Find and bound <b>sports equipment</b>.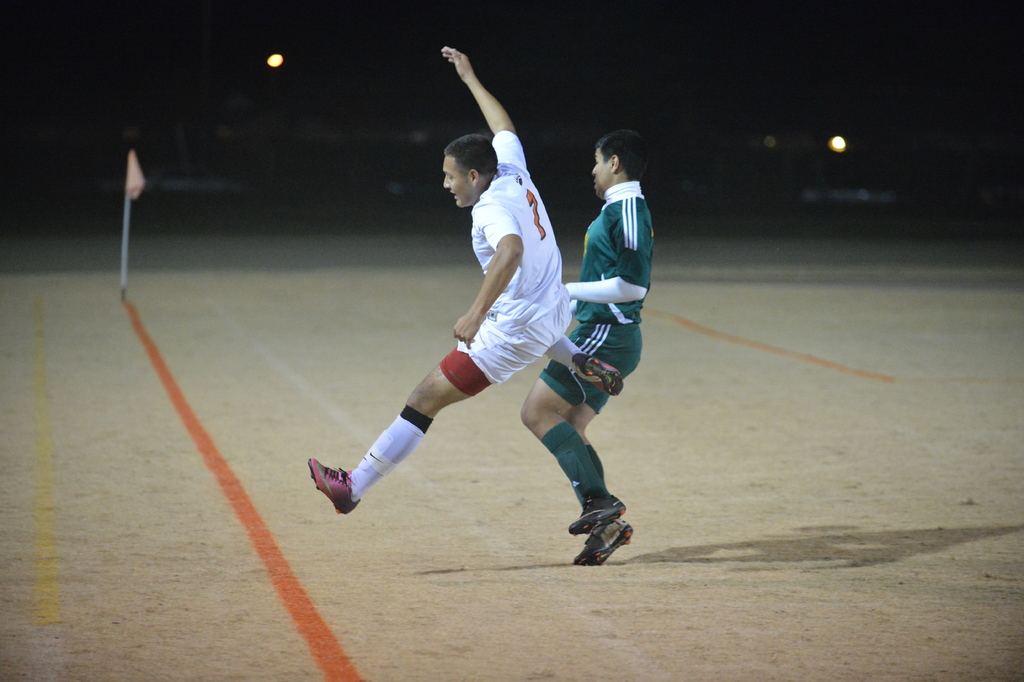
Bound: BBox(570, 499, 628, 531).
